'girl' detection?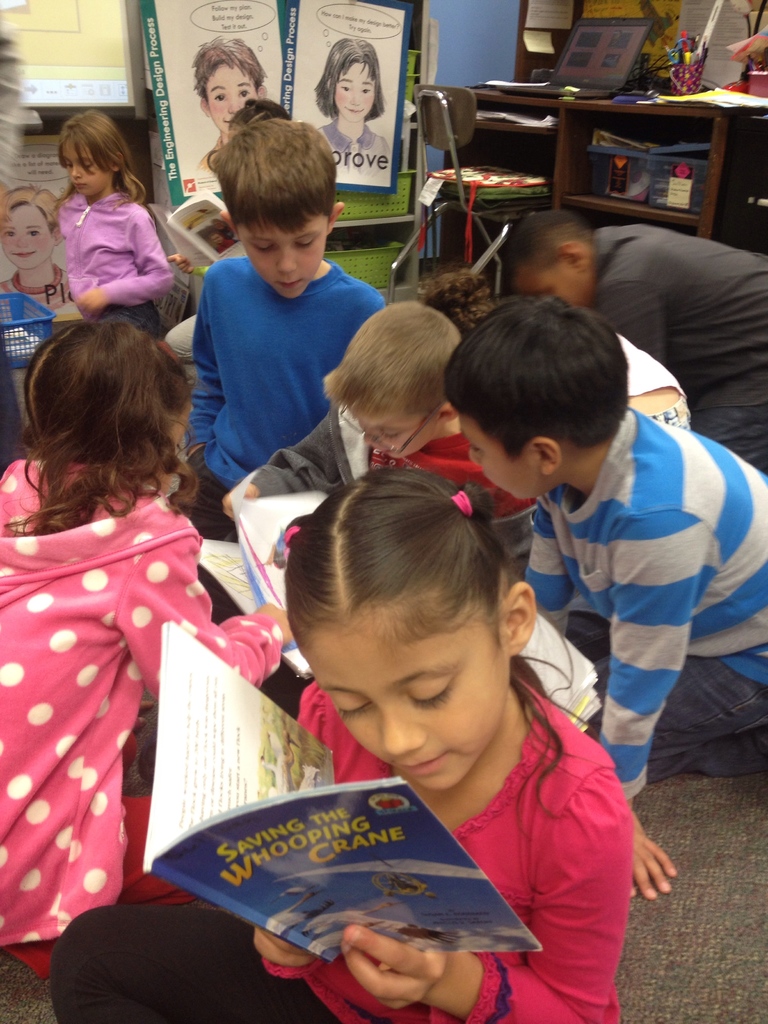
box(314, 35, 394, 179)
